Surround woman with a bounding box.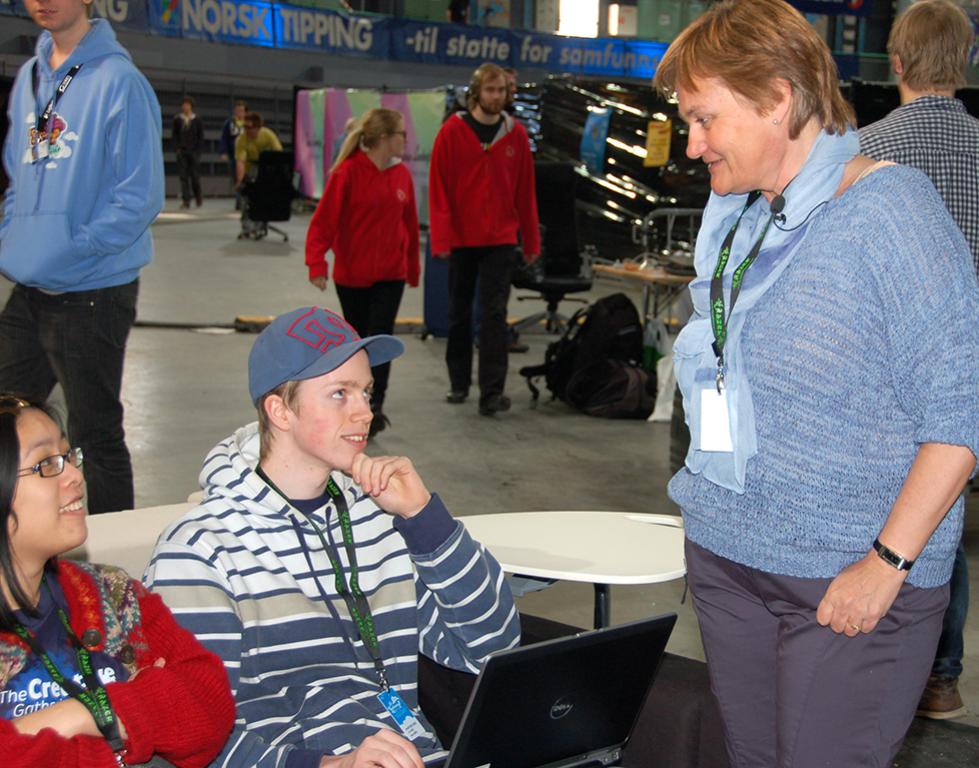
651, 0, 978, 767.
